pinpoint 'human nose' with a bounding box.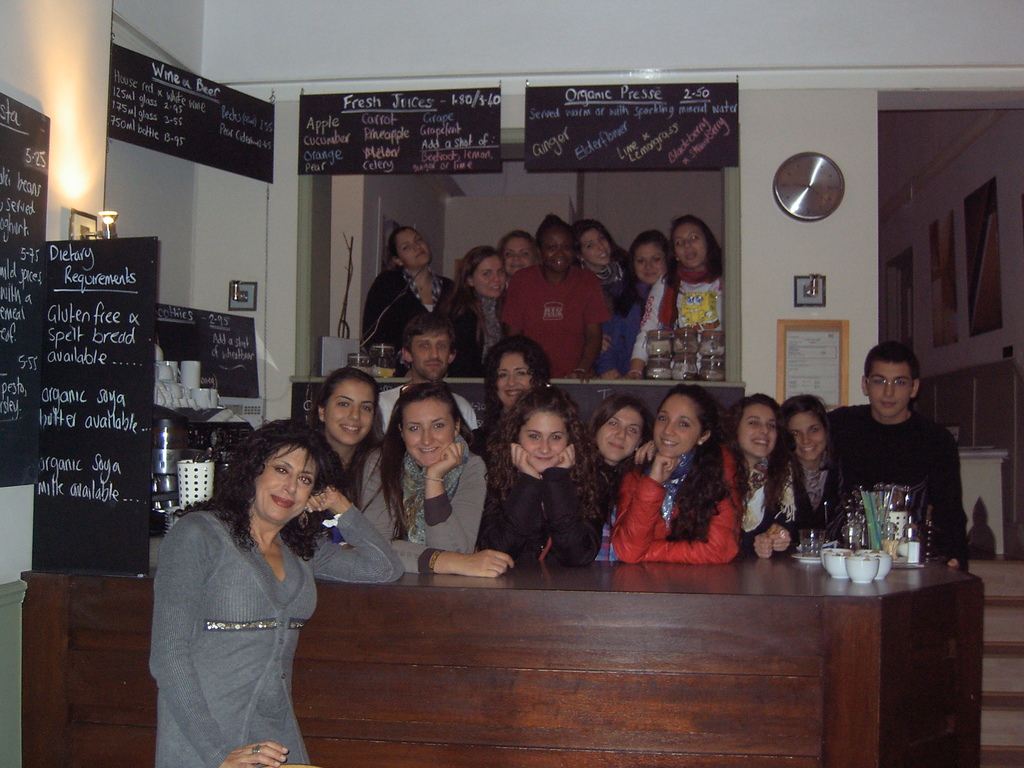
(left=883, top=384, right=893, bottom=400).
